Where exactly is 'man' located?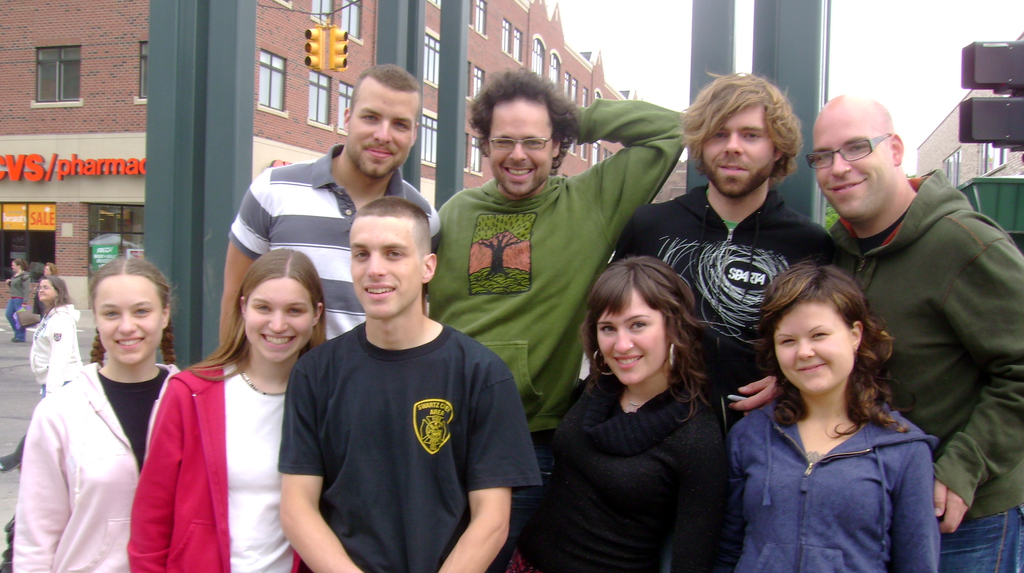
Its bounding box is crop(214, 61, 447, 352).
